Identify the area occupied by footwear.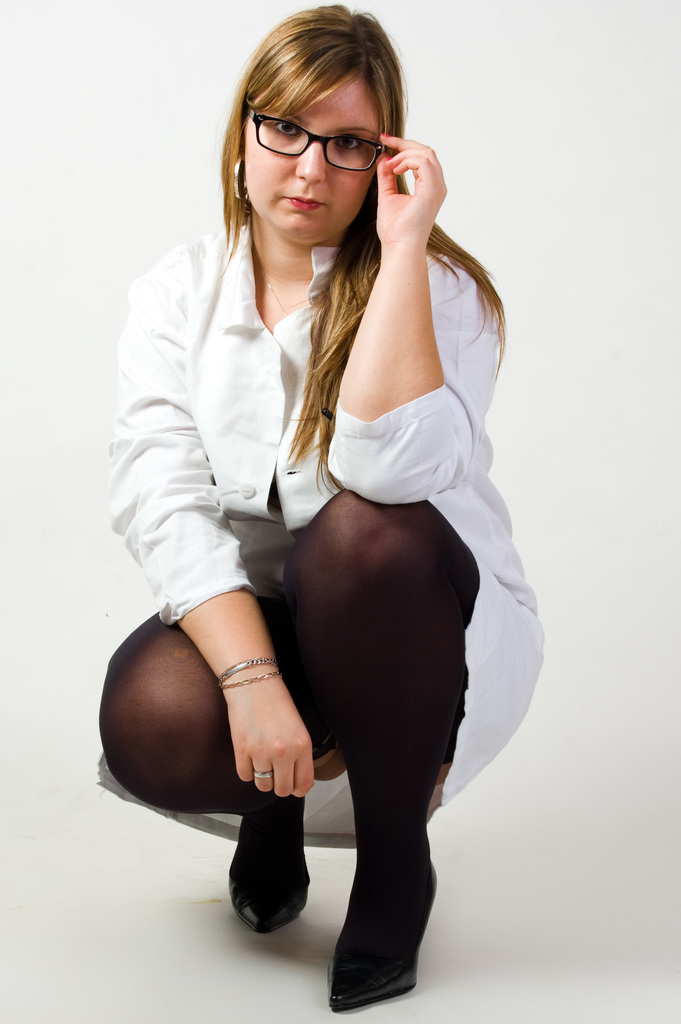
Area: Rect(229, 790, 308, 934).
